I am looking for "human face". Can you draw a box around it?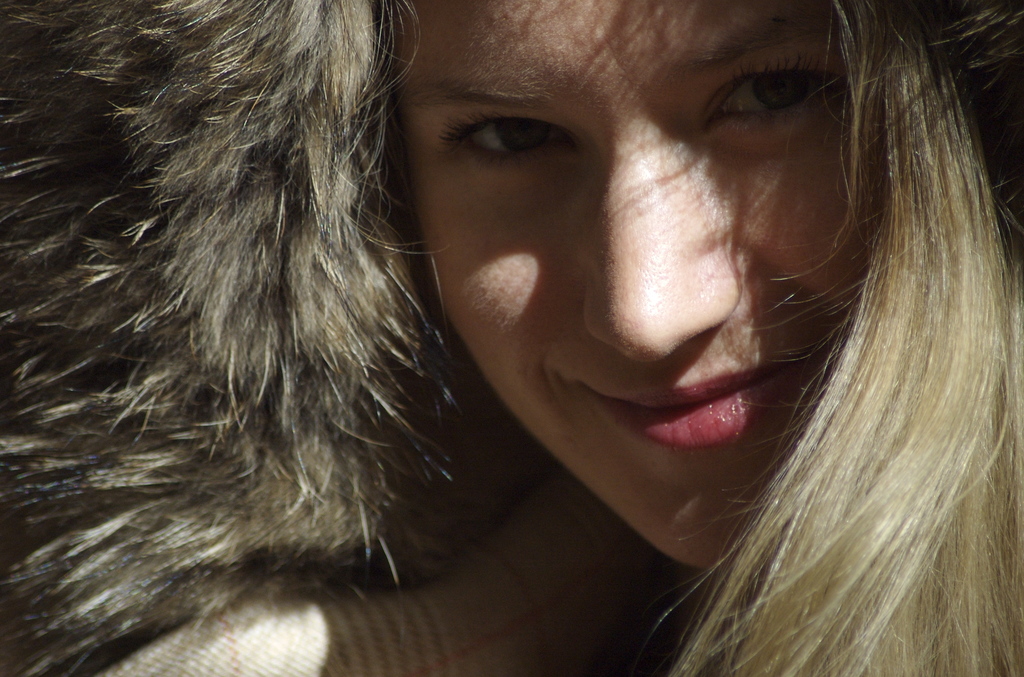
Sure, the bounding box is 392 0 885 585.
